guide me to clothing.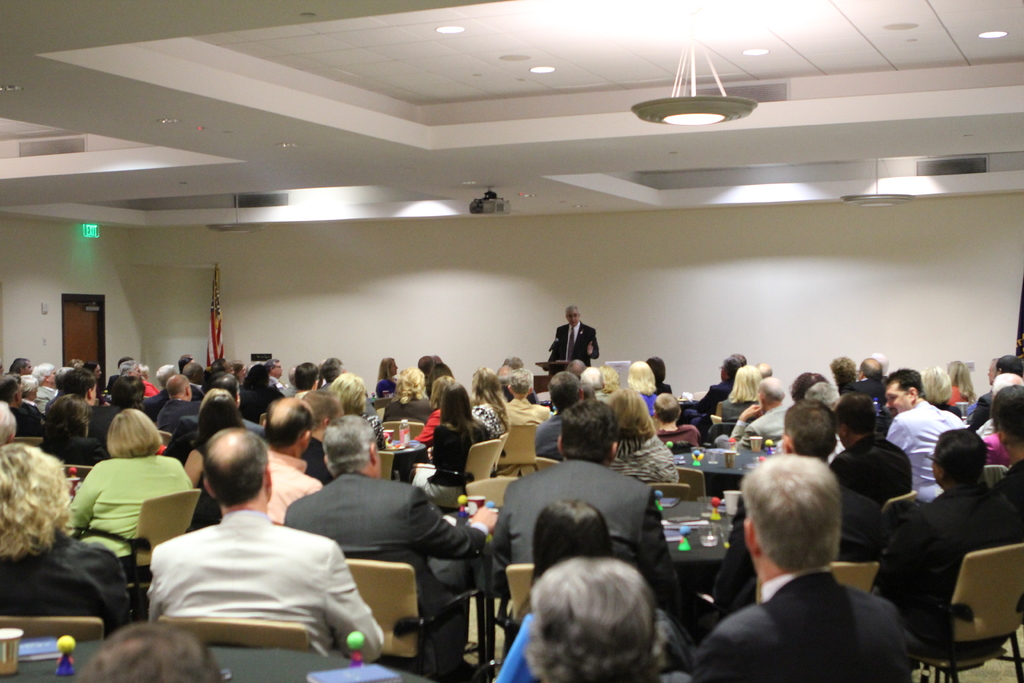
Guidance: <region>36, 432, 100, 459</region>.
